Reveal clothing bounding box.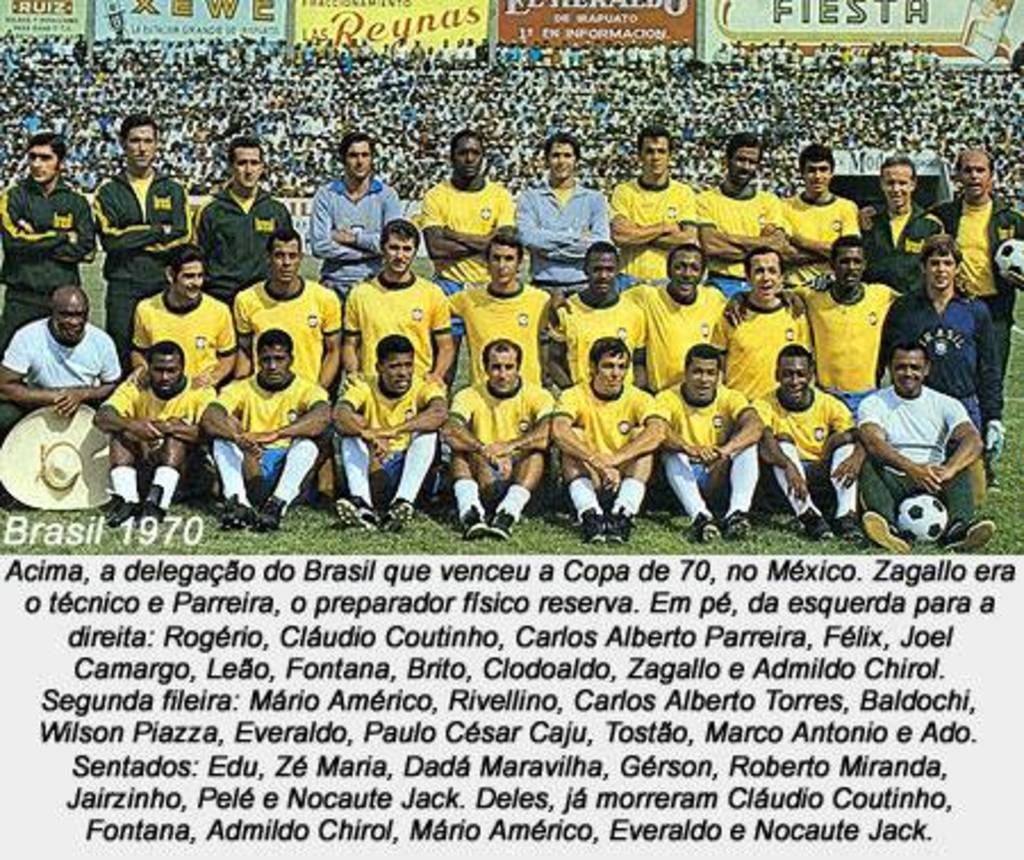
Revealed: (x1=567, y1=476, x2=605, y2=519).
